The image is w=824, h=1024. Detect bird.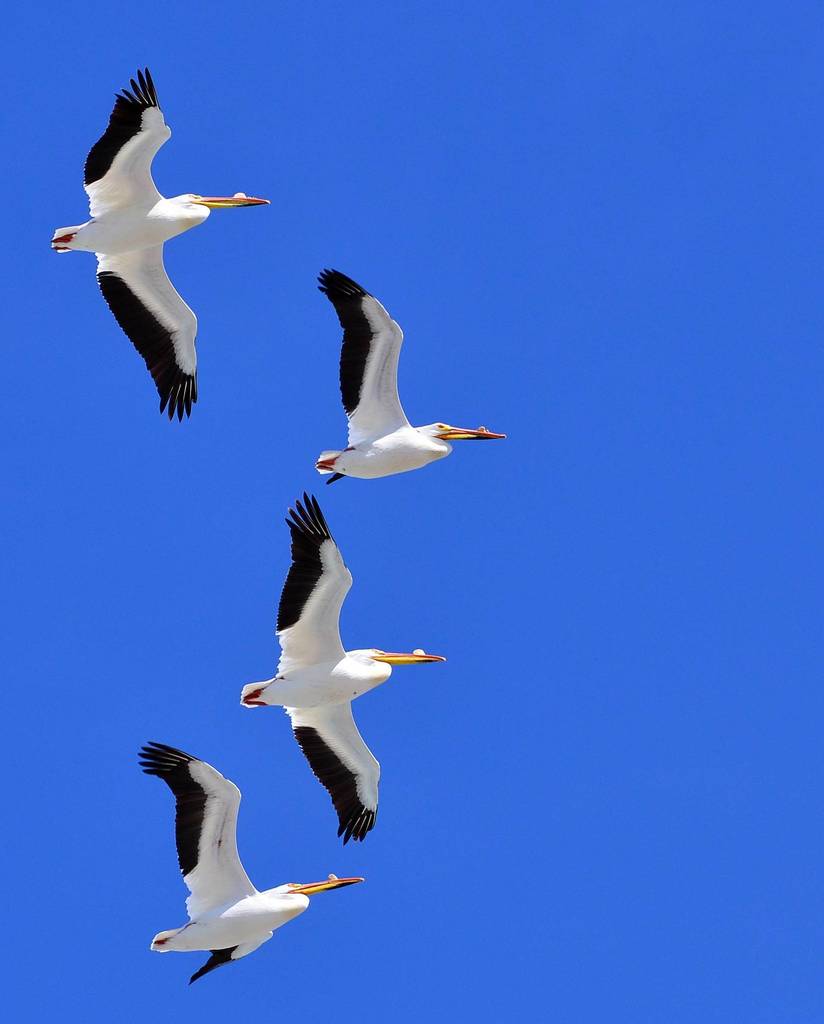
Detection: bbox=(303, 265, 500, 489).
